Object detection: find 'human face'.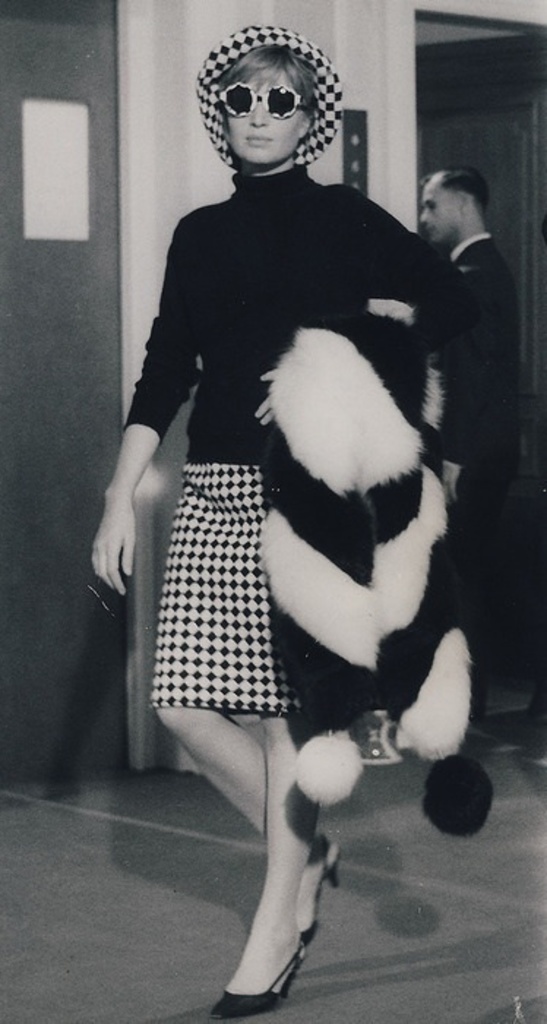
pyautogui.locateOnScreen(227, 72, 304, 164).
